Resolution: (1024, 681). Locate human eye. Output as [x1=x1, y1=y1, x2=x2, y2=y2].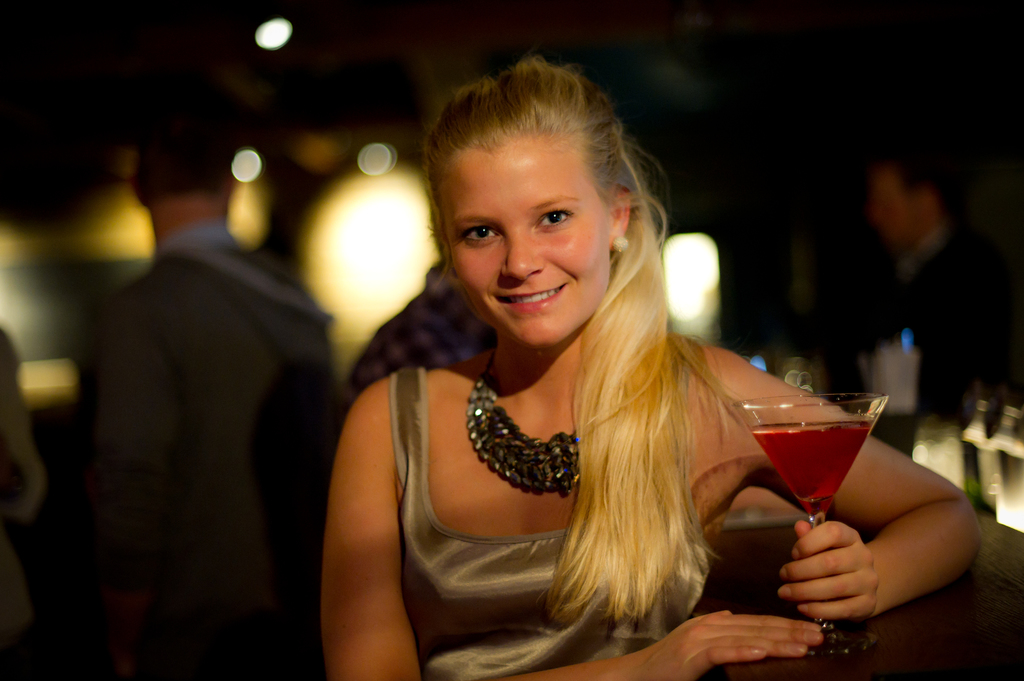
[x1=531, y1=206, x2=575, y2=234].
